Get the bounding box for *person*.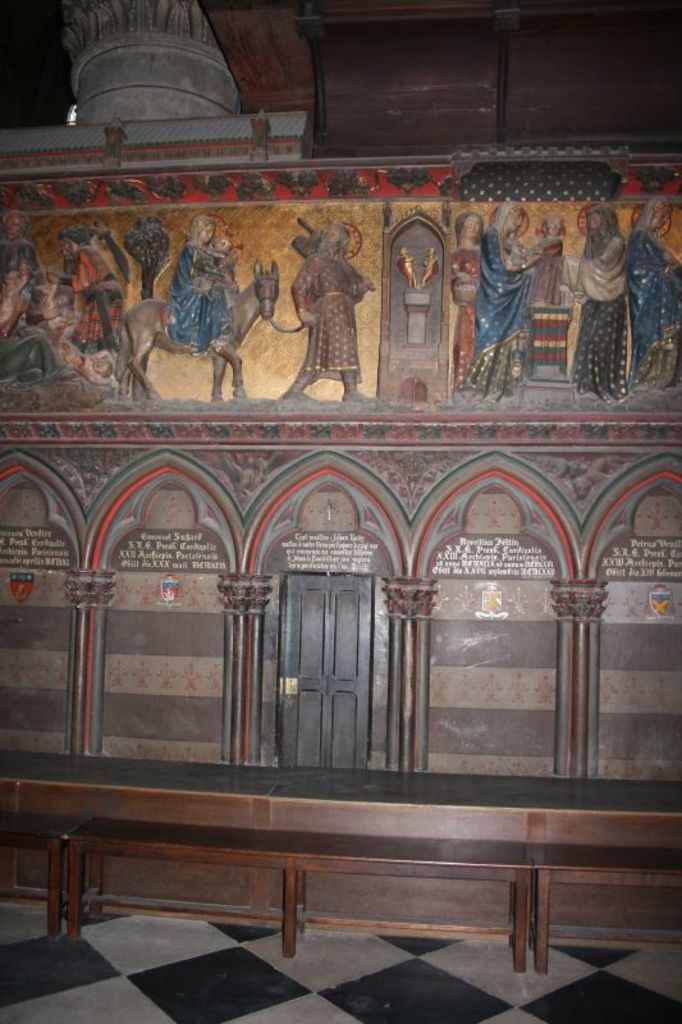
BBox(609, 195, 681, 385).
